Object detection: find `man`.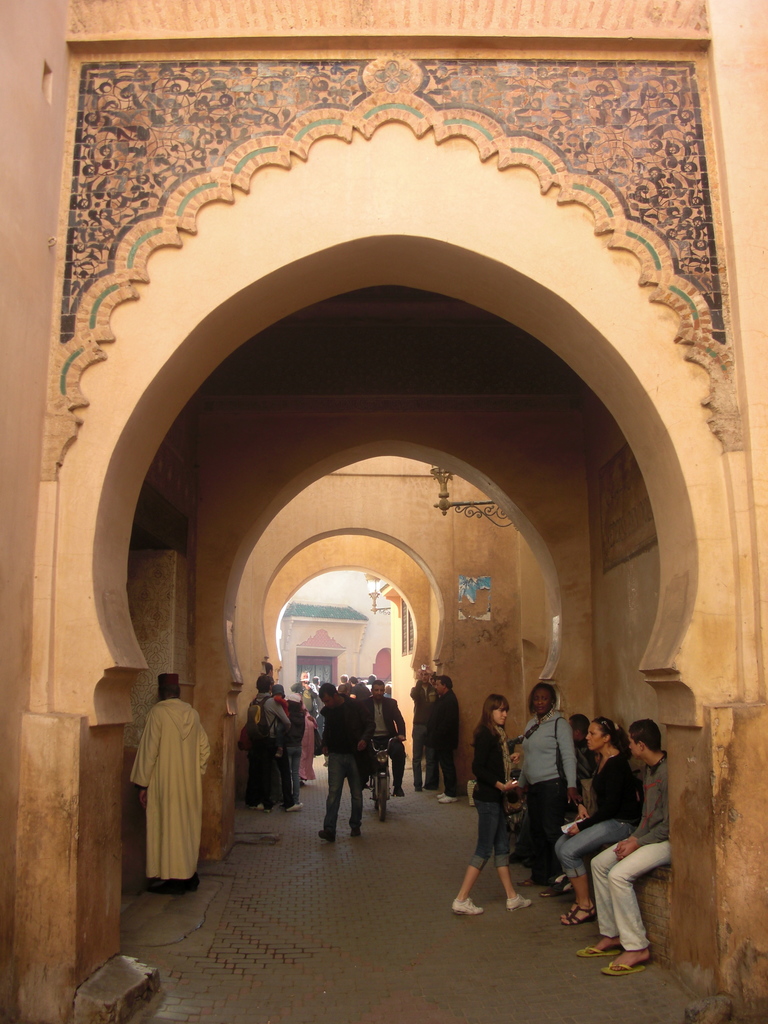
[569,714,599,779].
